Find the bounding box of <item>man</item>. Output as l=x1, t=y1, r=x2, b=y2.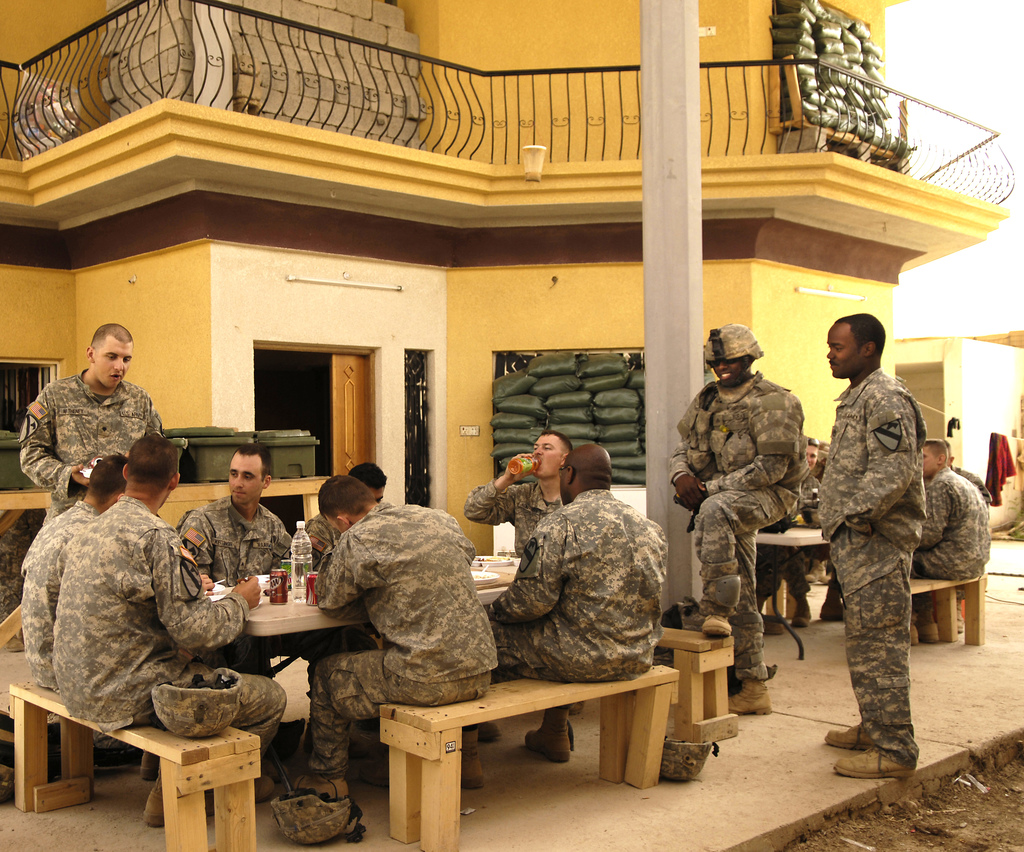
l=814, t=315, r=928, b=776.
